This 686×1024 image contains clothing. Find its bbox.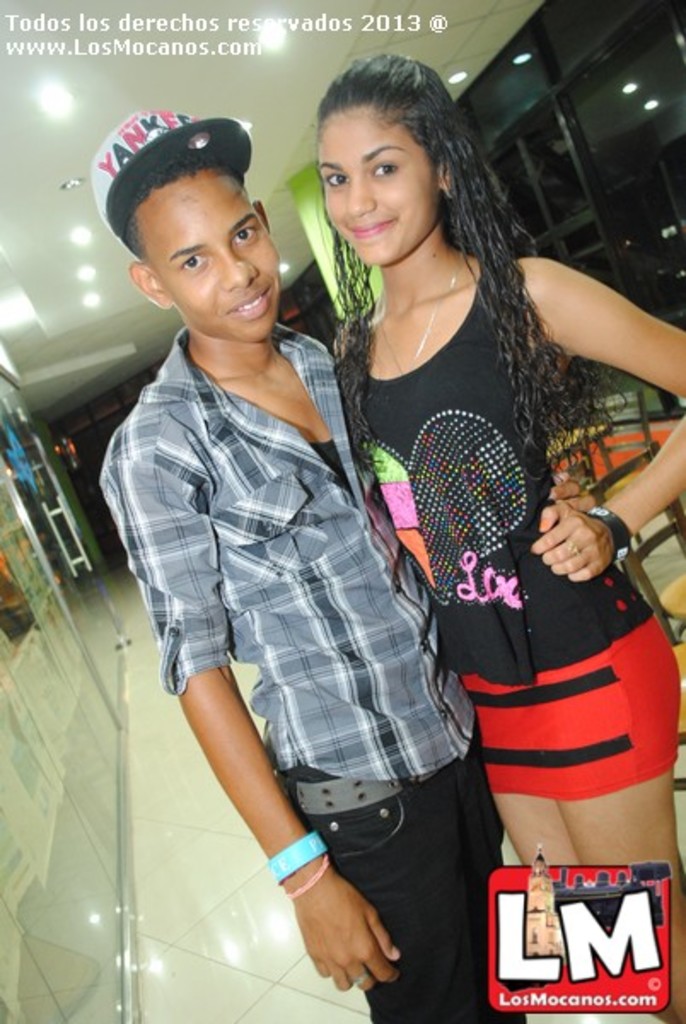
locate(126, 241, 520, 961).
